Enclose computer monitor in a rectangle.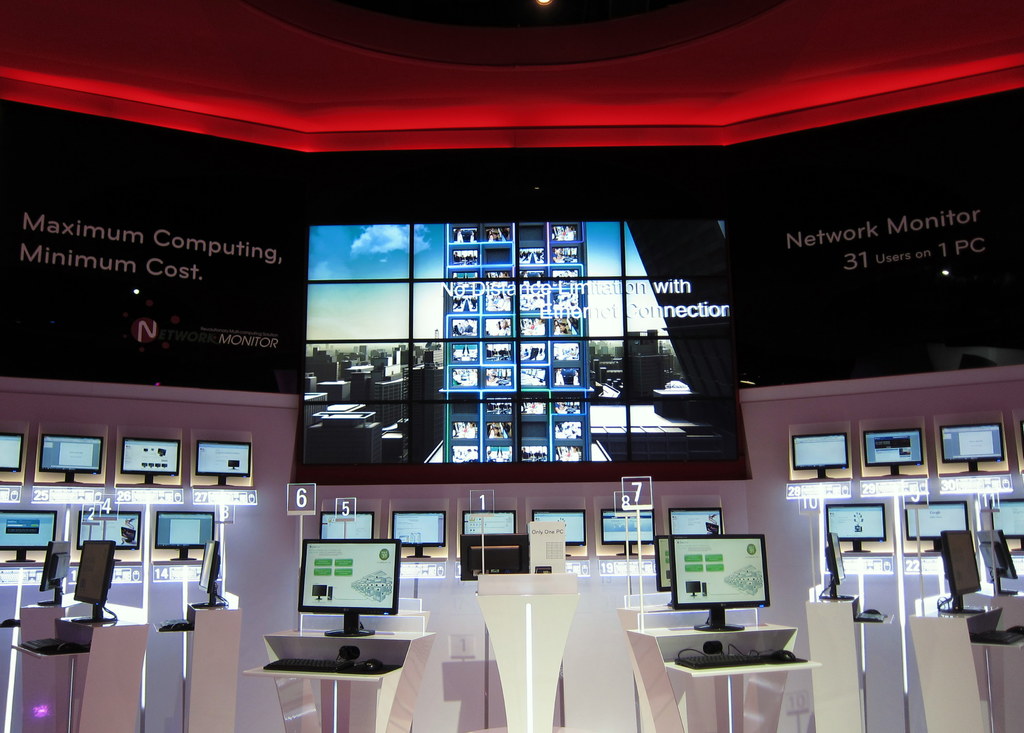
[938,427,998,465].
